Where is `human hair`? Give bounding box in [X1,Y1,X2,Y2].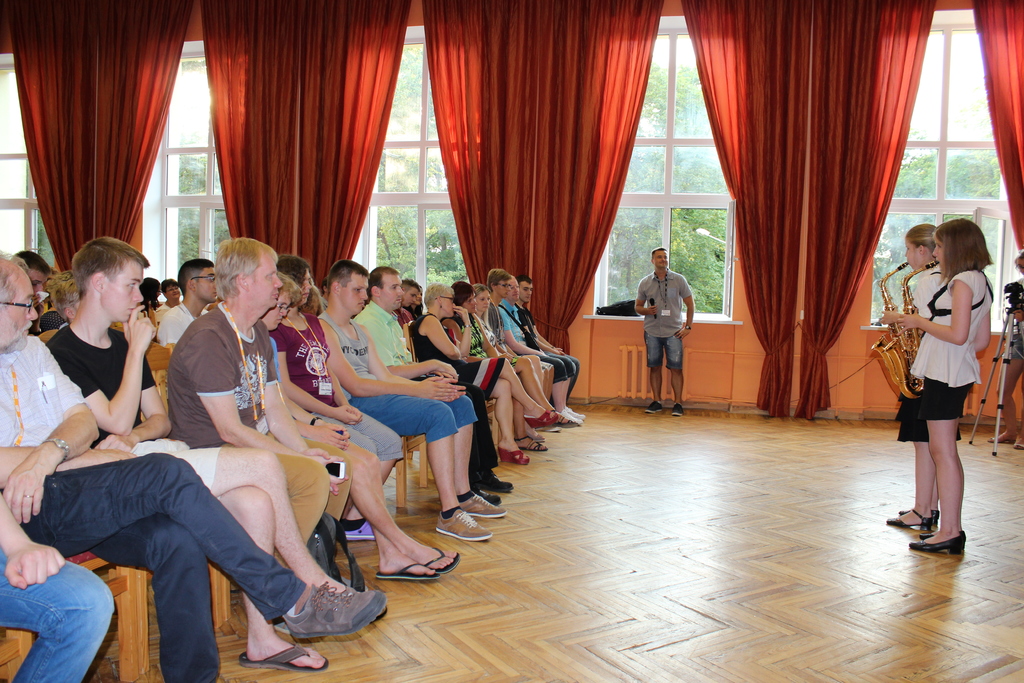
[214,239,278,309].
